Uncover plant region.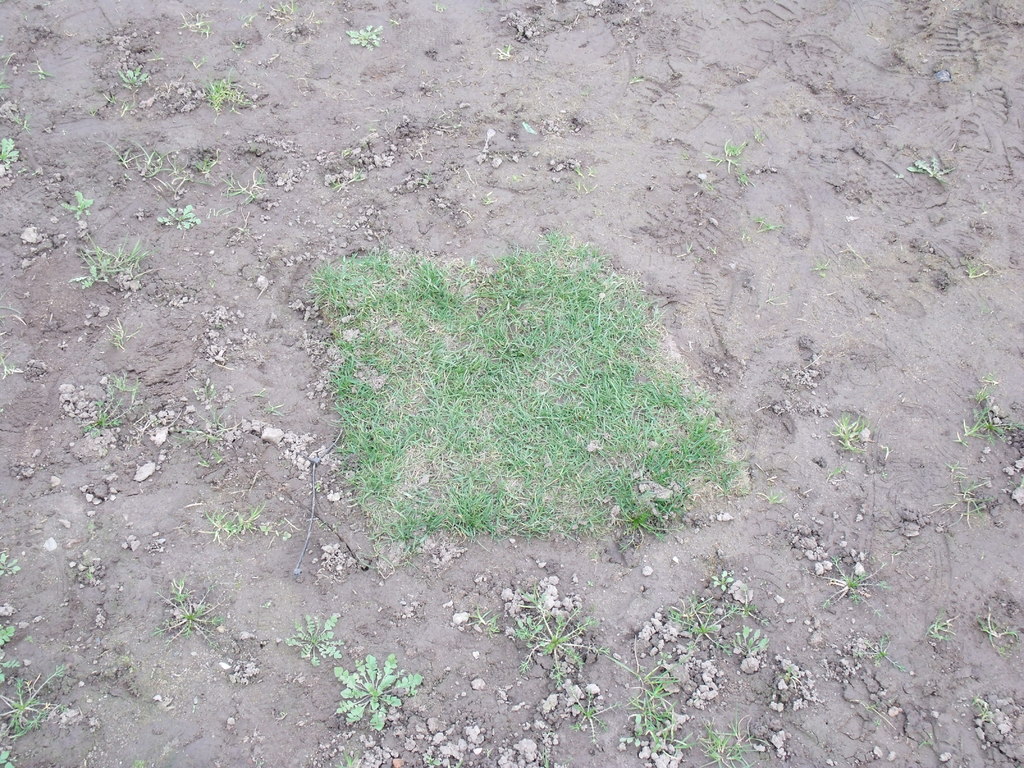
Uncovered: select_region(72, 236, 155, 289).
